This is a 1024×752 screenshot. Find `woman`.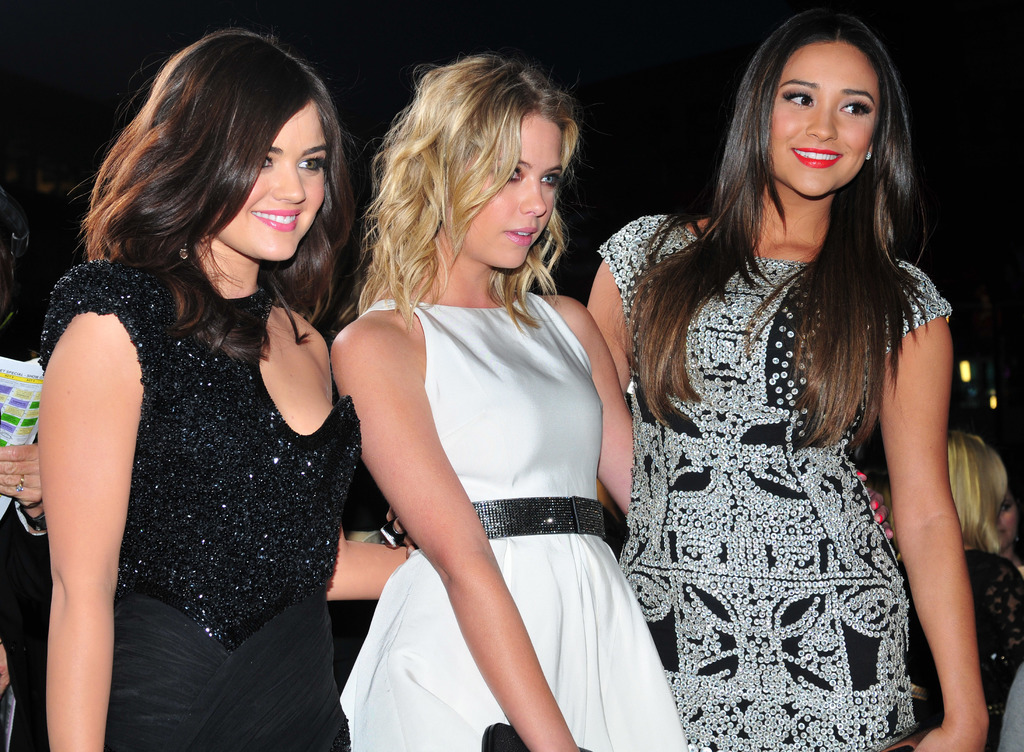
Bounding box: 0 29 413 751.
